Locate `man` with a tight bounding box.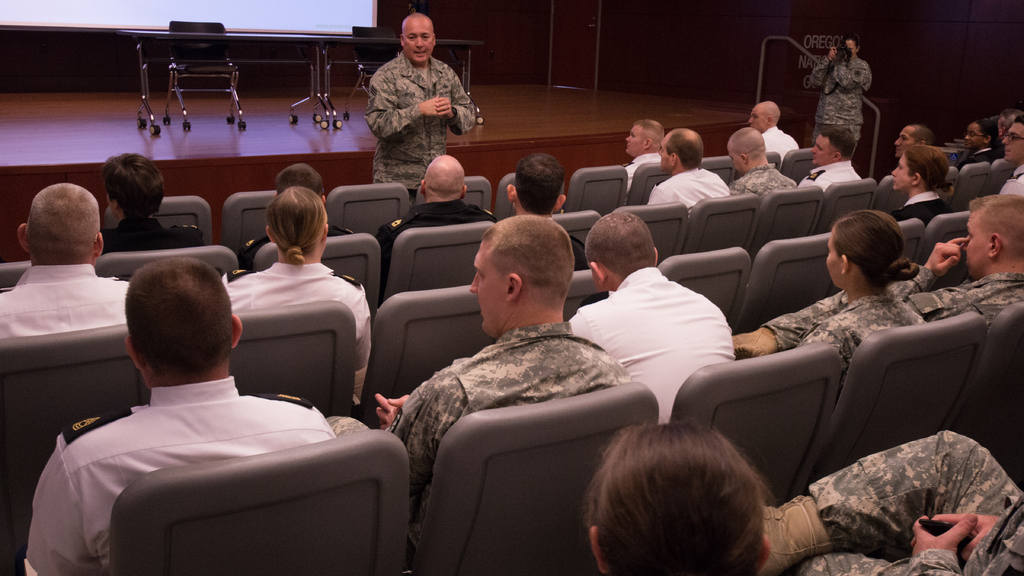
crop(811, 31, 872, 154).
